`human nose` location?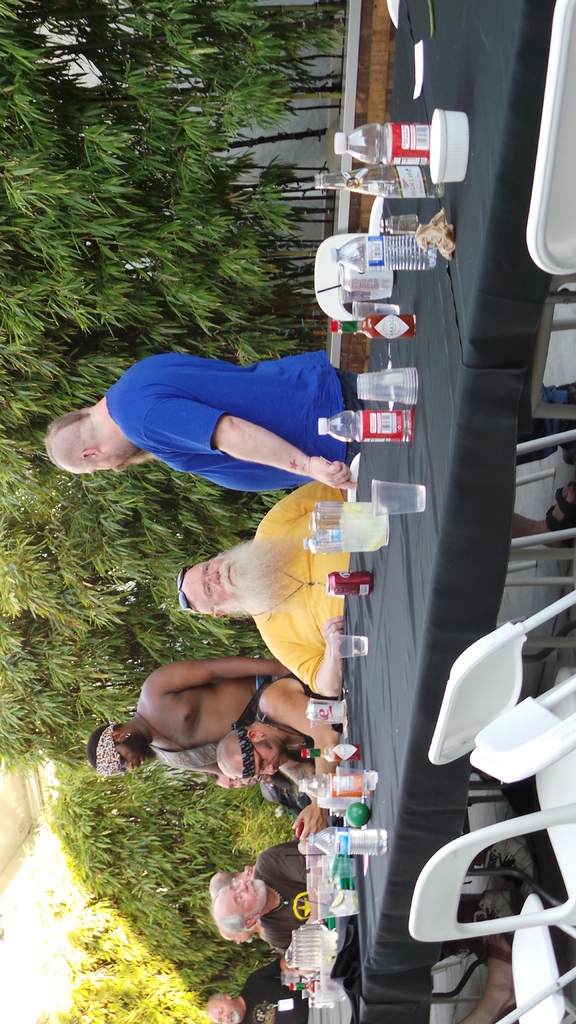
[235, 883, 247, 892]
